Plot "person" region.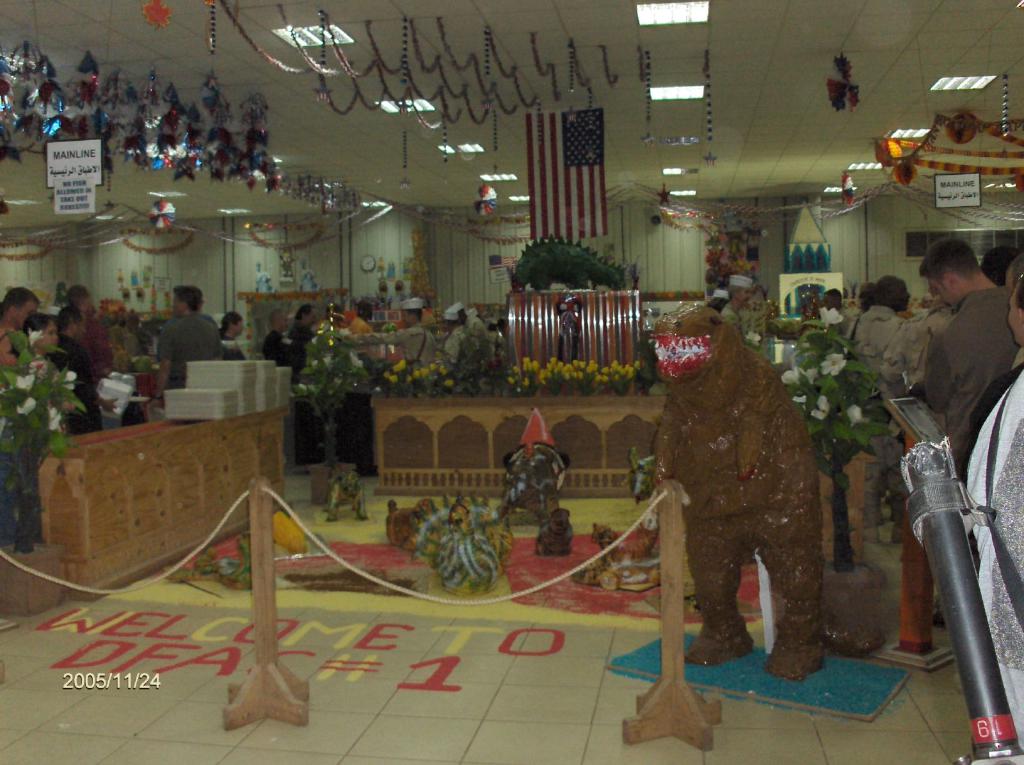
Plotted at detection(62, 285, 118, 372).
